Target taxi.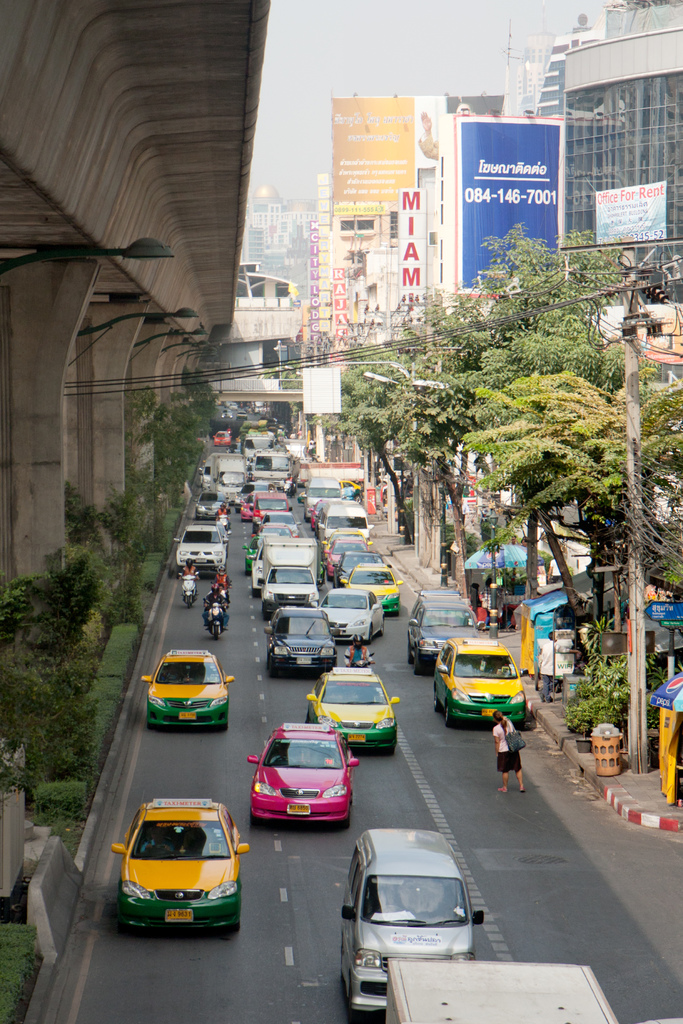
Target region: bbox=(113, 796, 249, 937).
